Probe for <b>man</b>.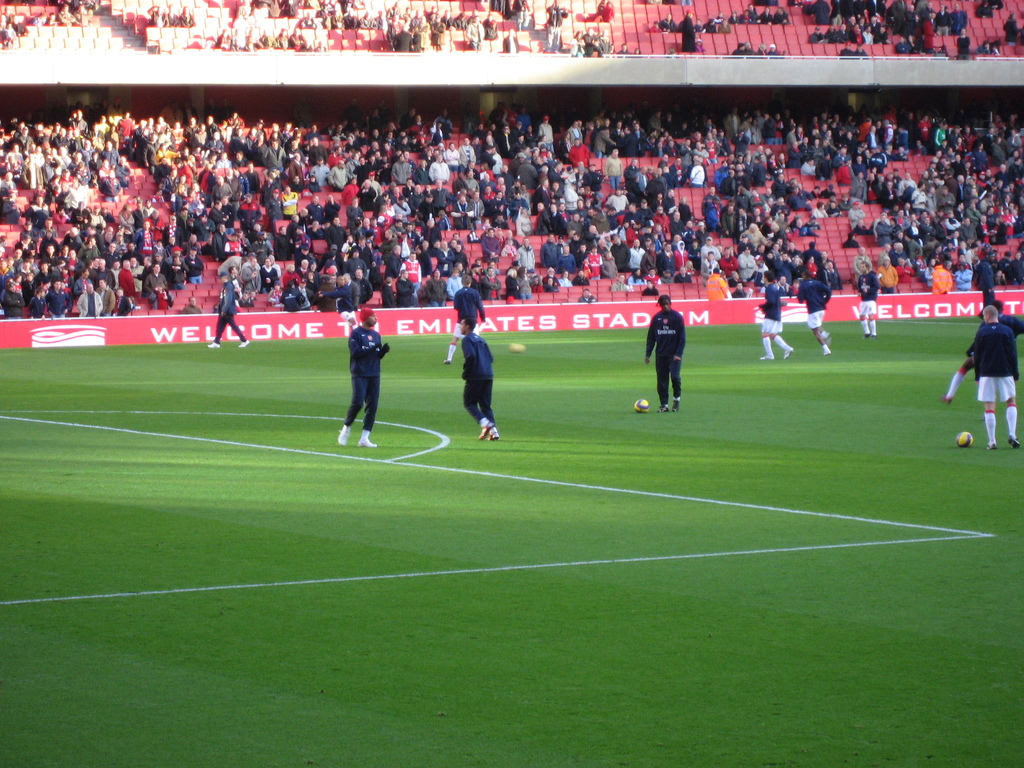
Probe result: {"x1": 0, "y1": 12, "x2": 14, "y2": 28}.
